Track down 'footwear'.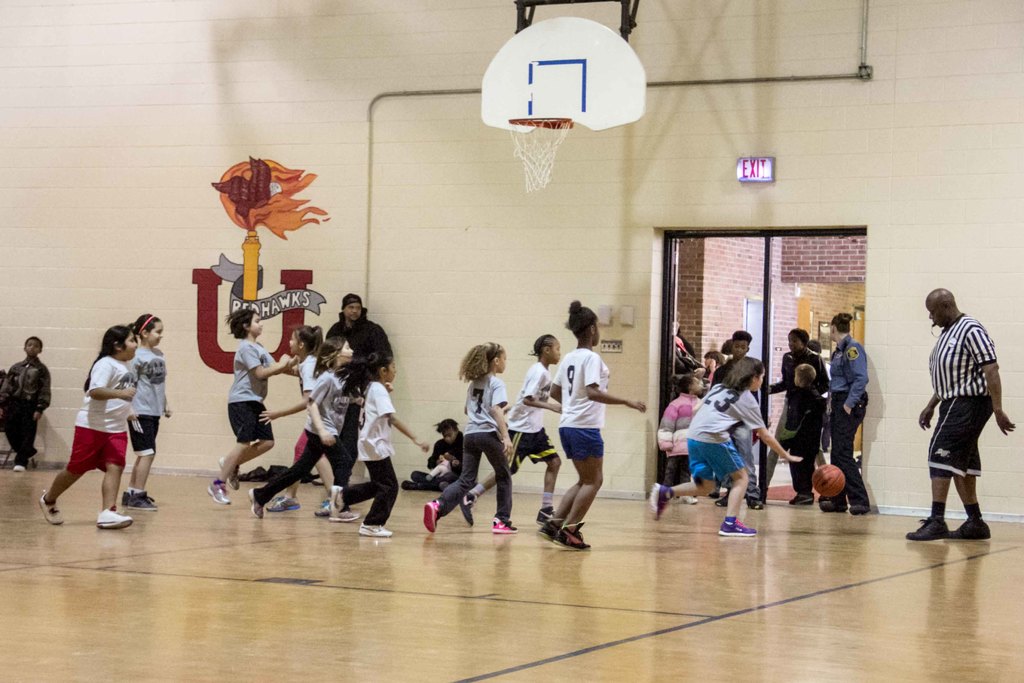
Tracked to 207,480,231,505.
